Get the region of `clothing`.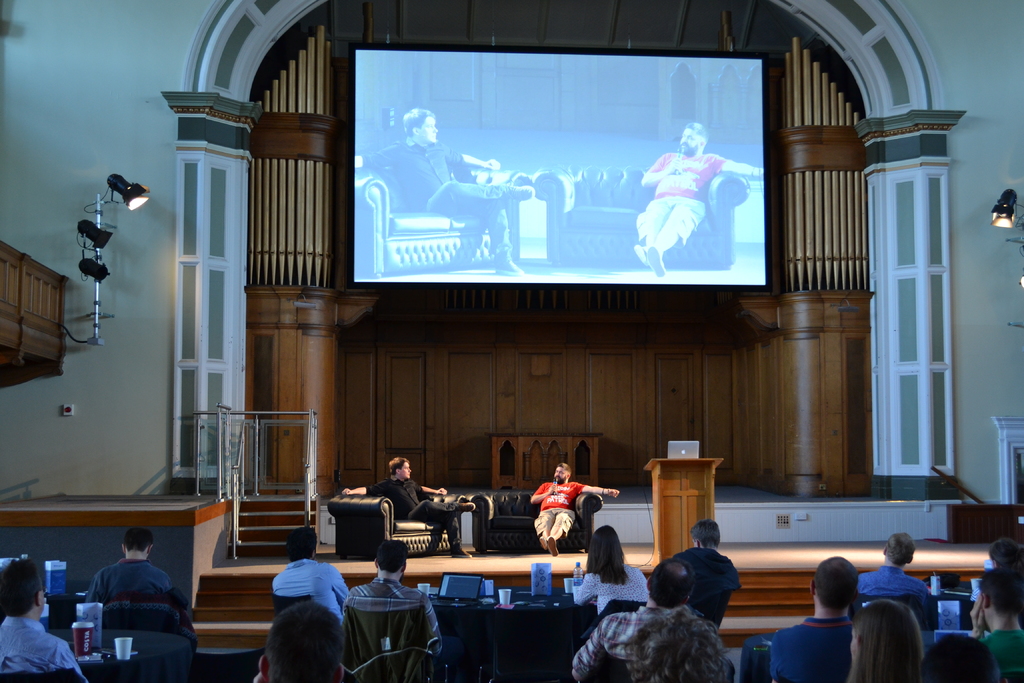
<region>85, 557, 195, 630</region>.
